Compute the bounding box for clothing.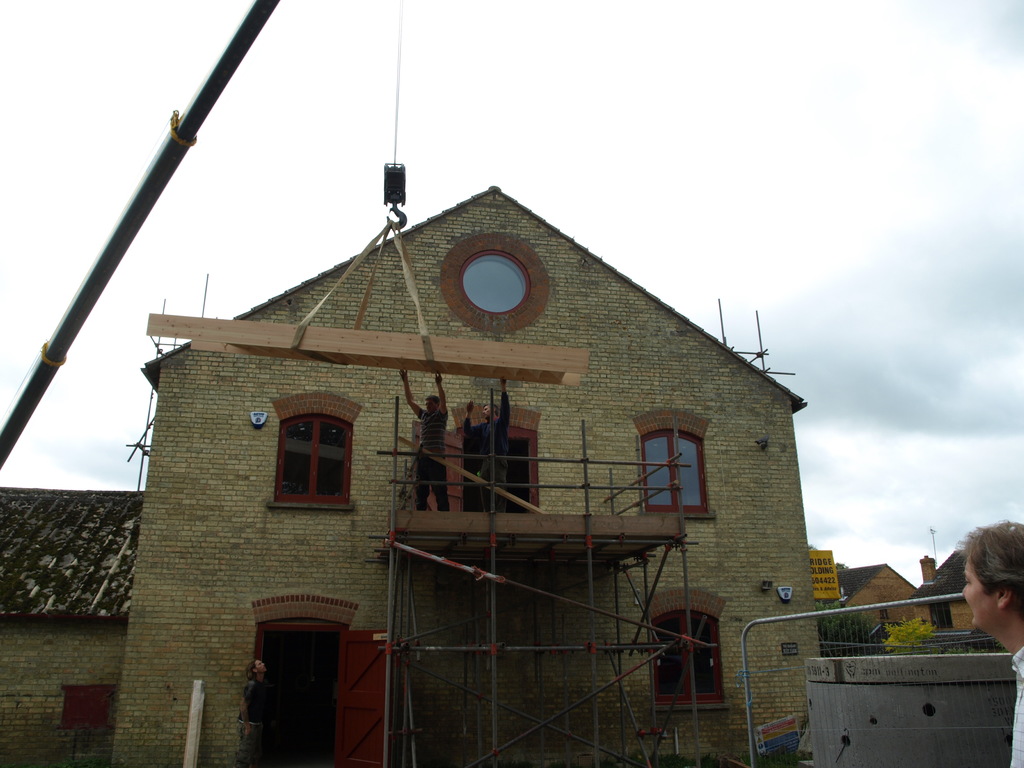
box=[1005, 646, 1023, 767].
